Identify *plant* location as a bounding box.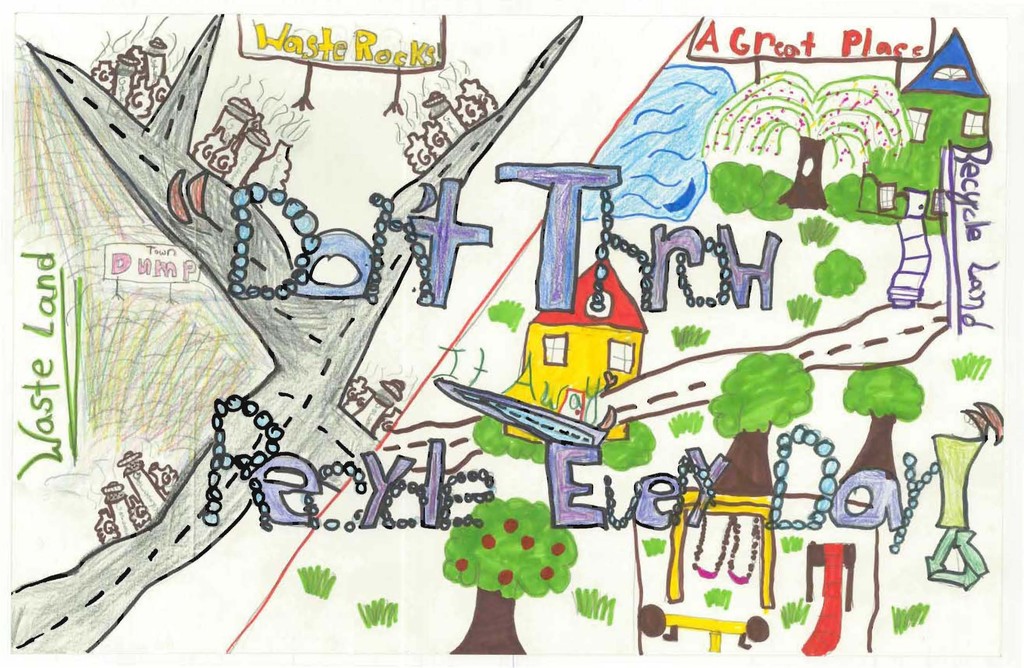
box(641, 528, 665, 555).
